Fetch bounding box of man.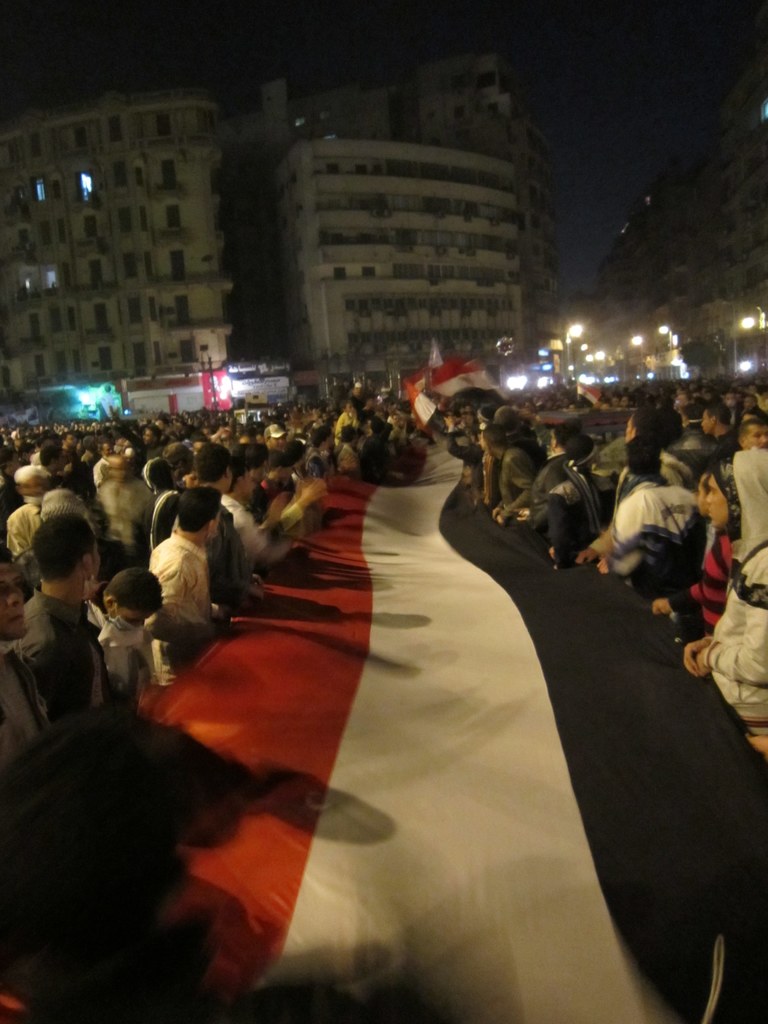
Bbox: {"x1": 14, "y1": 505, "x2": 100, "y2": 713}.
